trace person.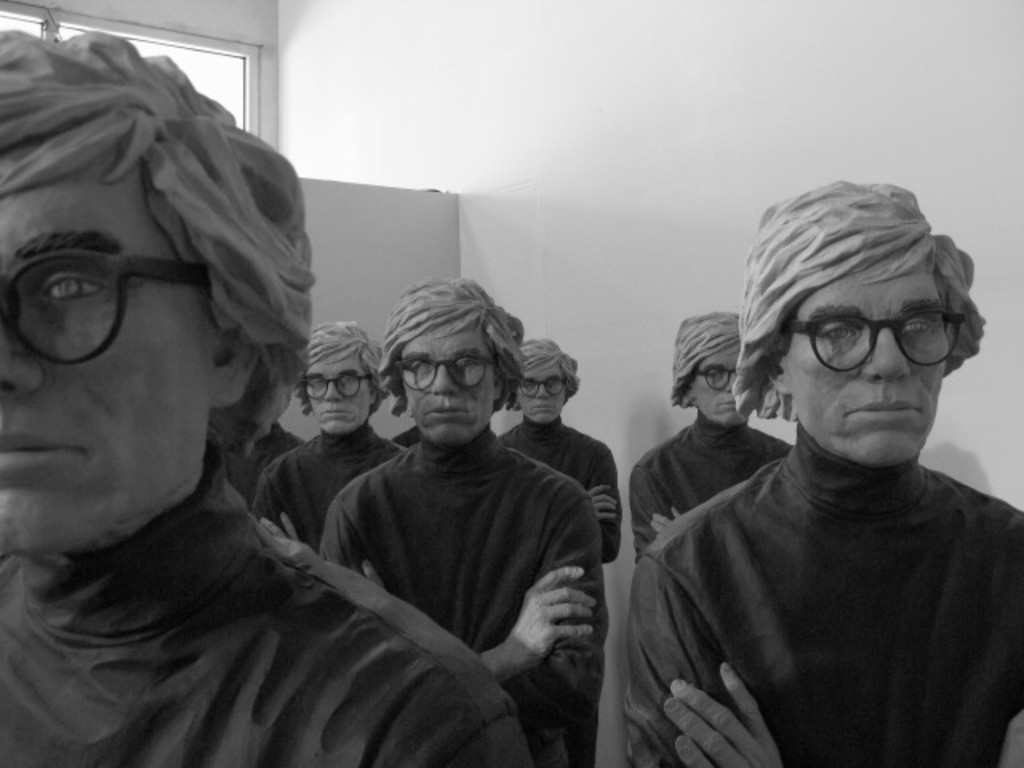
Traced to [629, 309, 792, 558].
